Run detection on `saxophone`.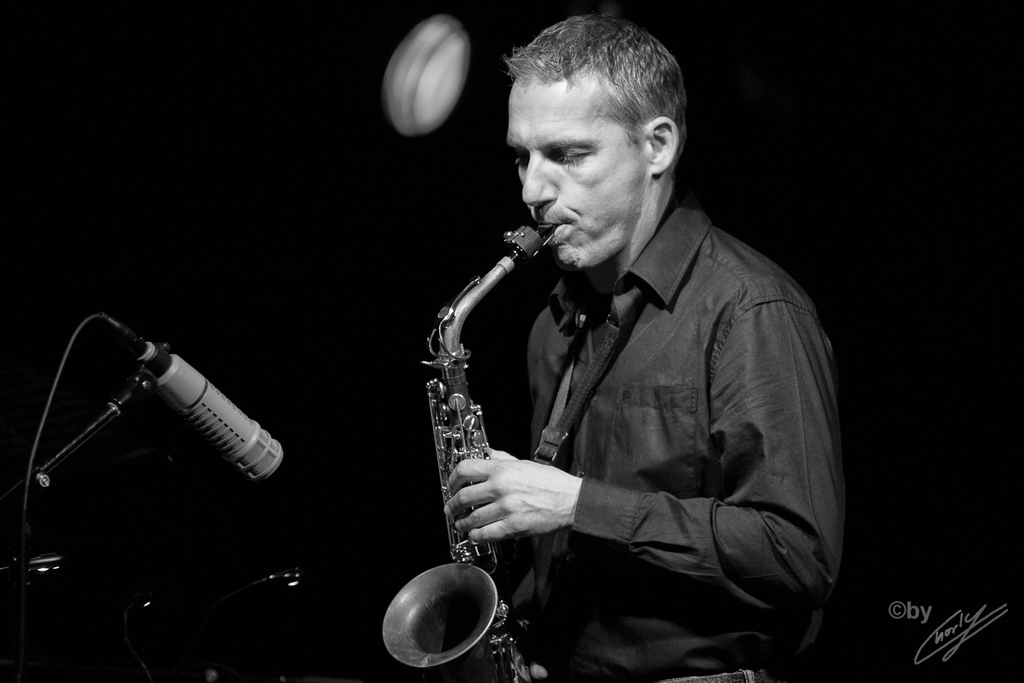
Result: select_region(380, 224, 561, 682).
